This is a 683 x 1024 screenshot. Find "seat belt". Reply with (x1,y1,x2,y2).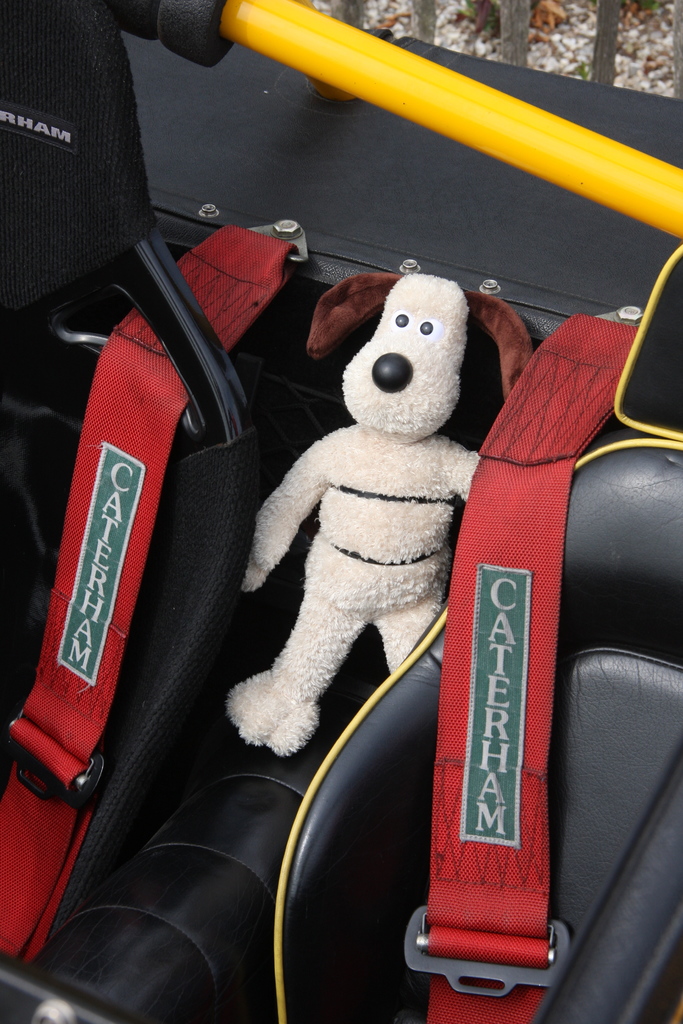
(0,218,292,964).
